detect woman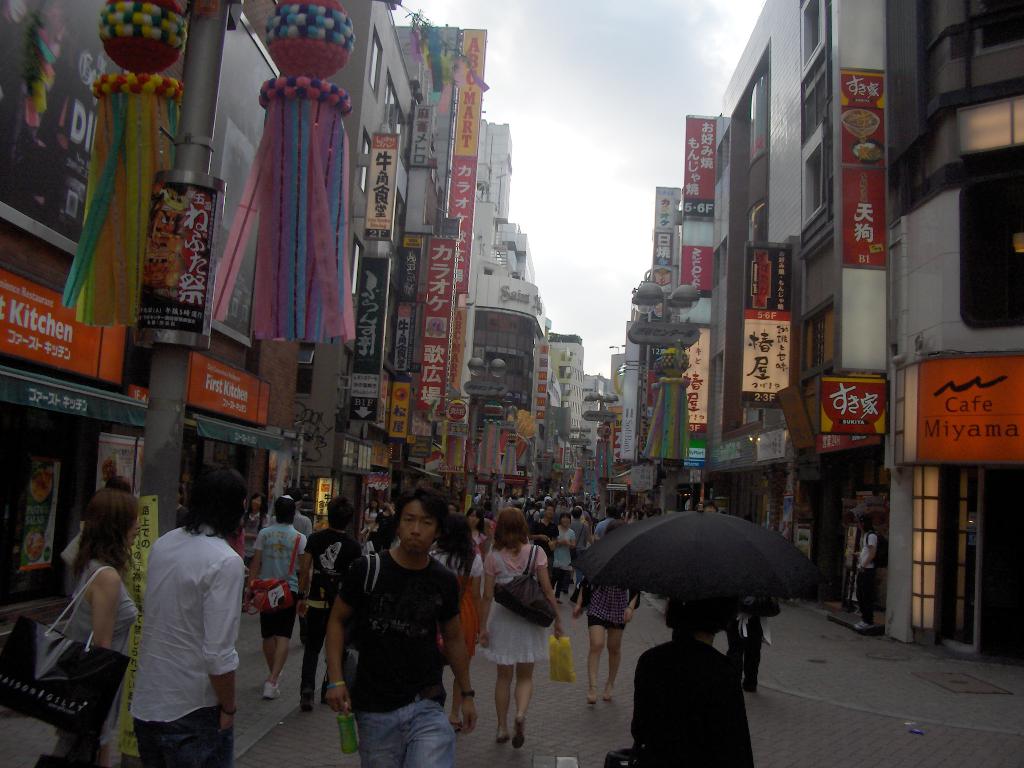
[48, 486, 144, 767]
